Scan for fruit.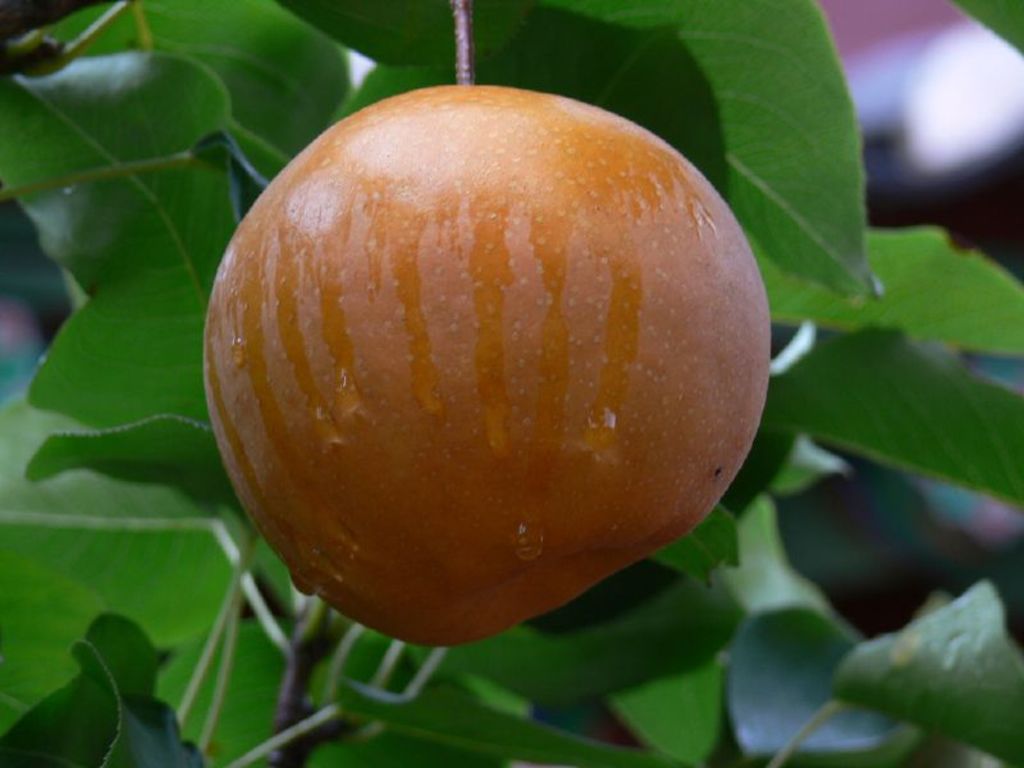
Scan result: box(216, 74, 791, 641).
